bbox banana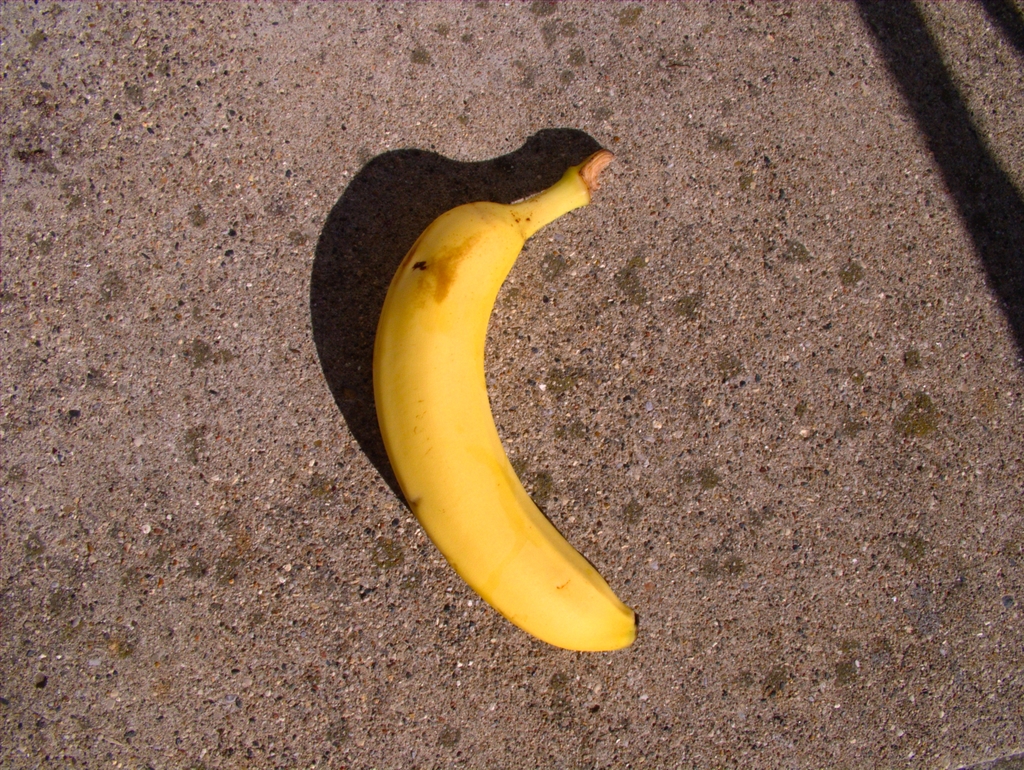
locate(364, 145, 639, 655)
